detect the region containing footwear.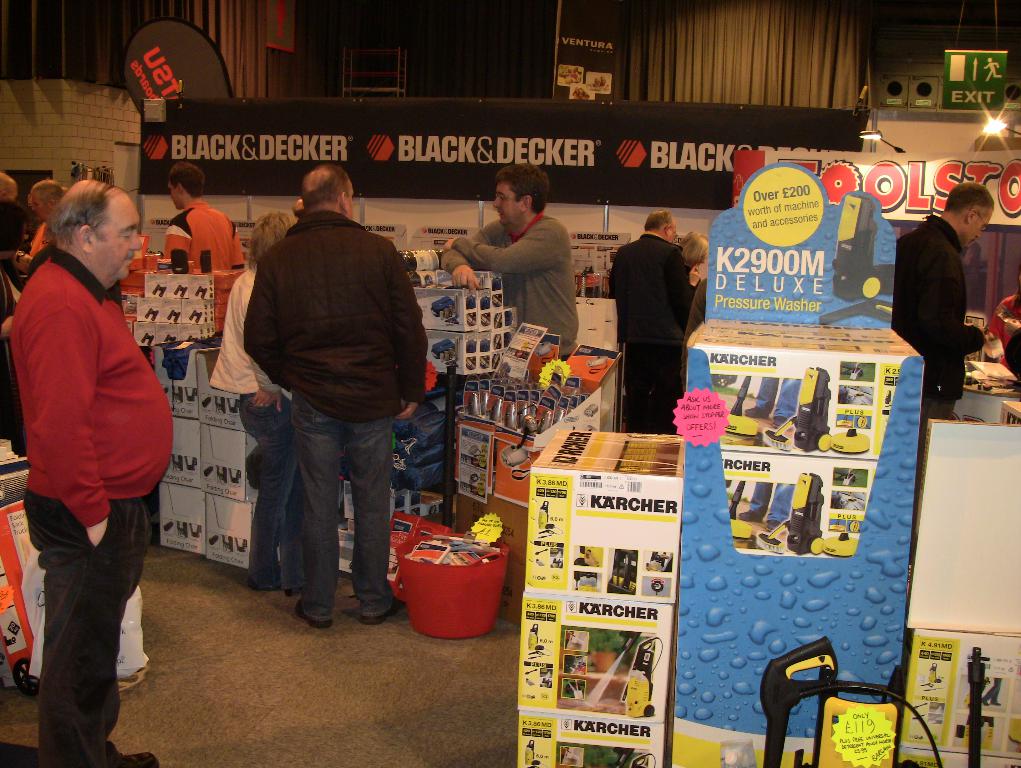
(292, 603, 334, 630).
